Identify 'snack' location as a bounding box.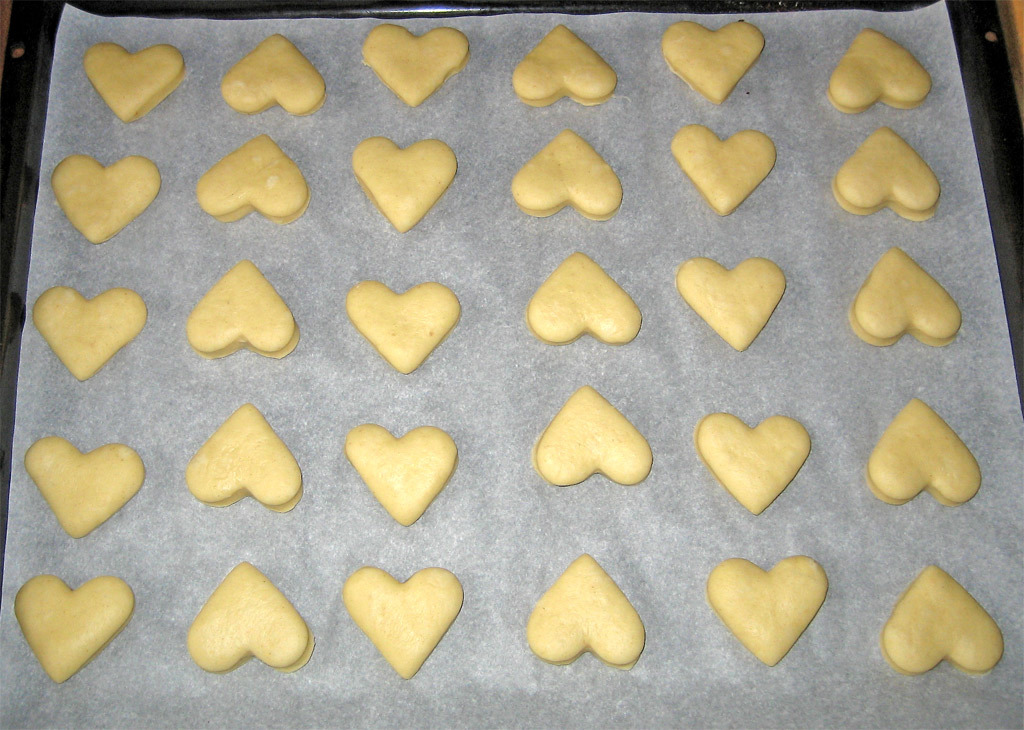
[870, 400, 981, 505].
